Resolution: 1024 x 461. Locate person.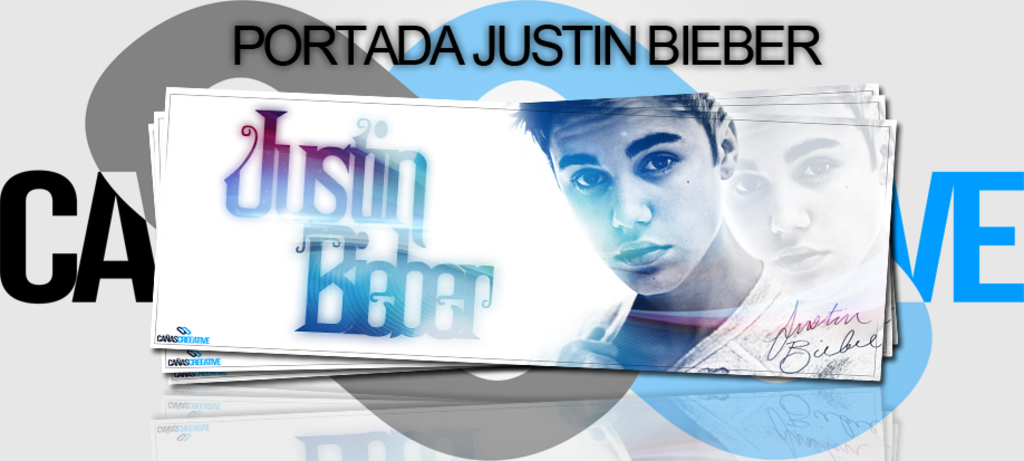
[719,116,890,287].
